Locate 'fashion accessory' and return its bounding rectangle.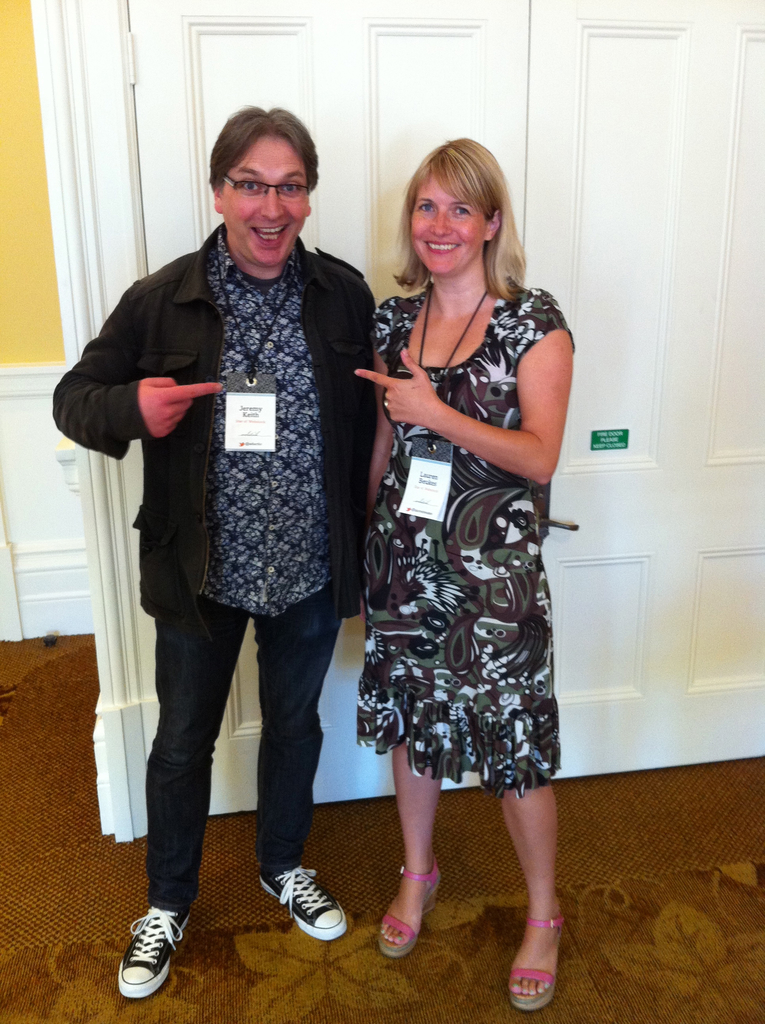
(116, 903, 189, 1001).
